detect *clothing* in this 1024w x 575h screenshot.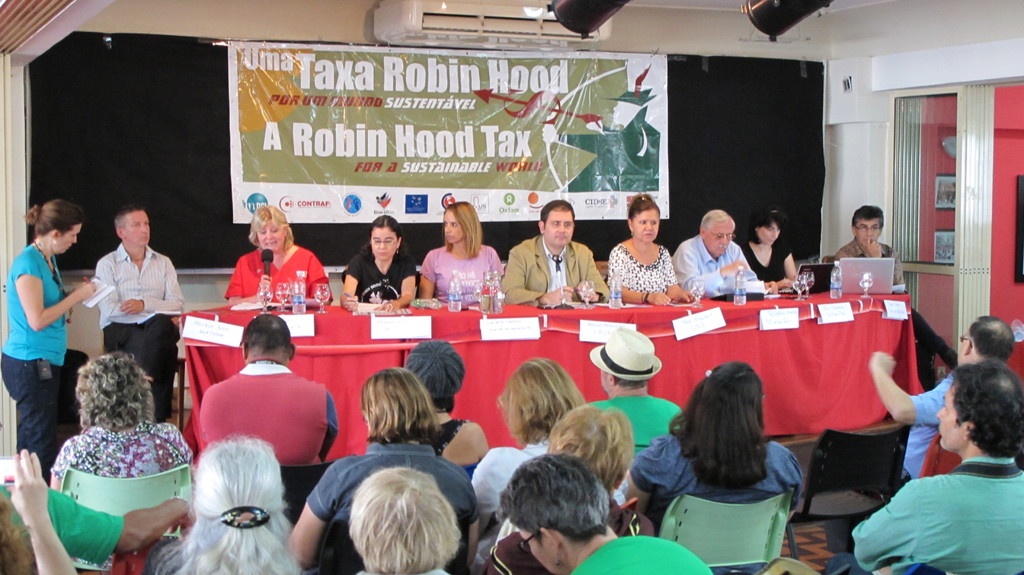
Detection: [468,439,616,555].
